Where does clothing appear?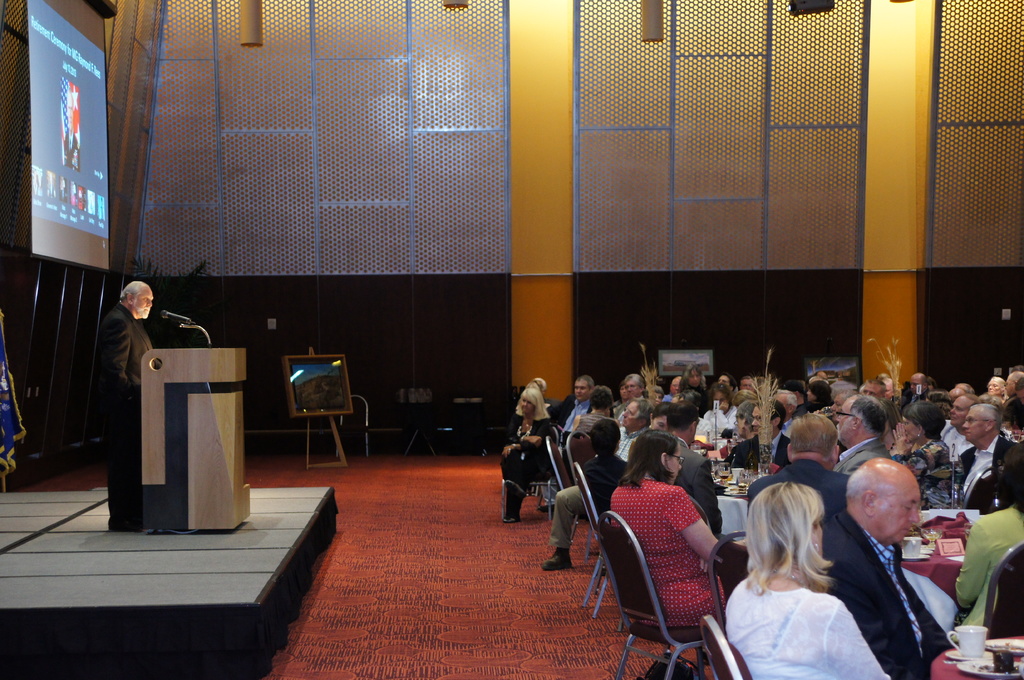
Appears at bbox=(612, 395, 646, 420).
